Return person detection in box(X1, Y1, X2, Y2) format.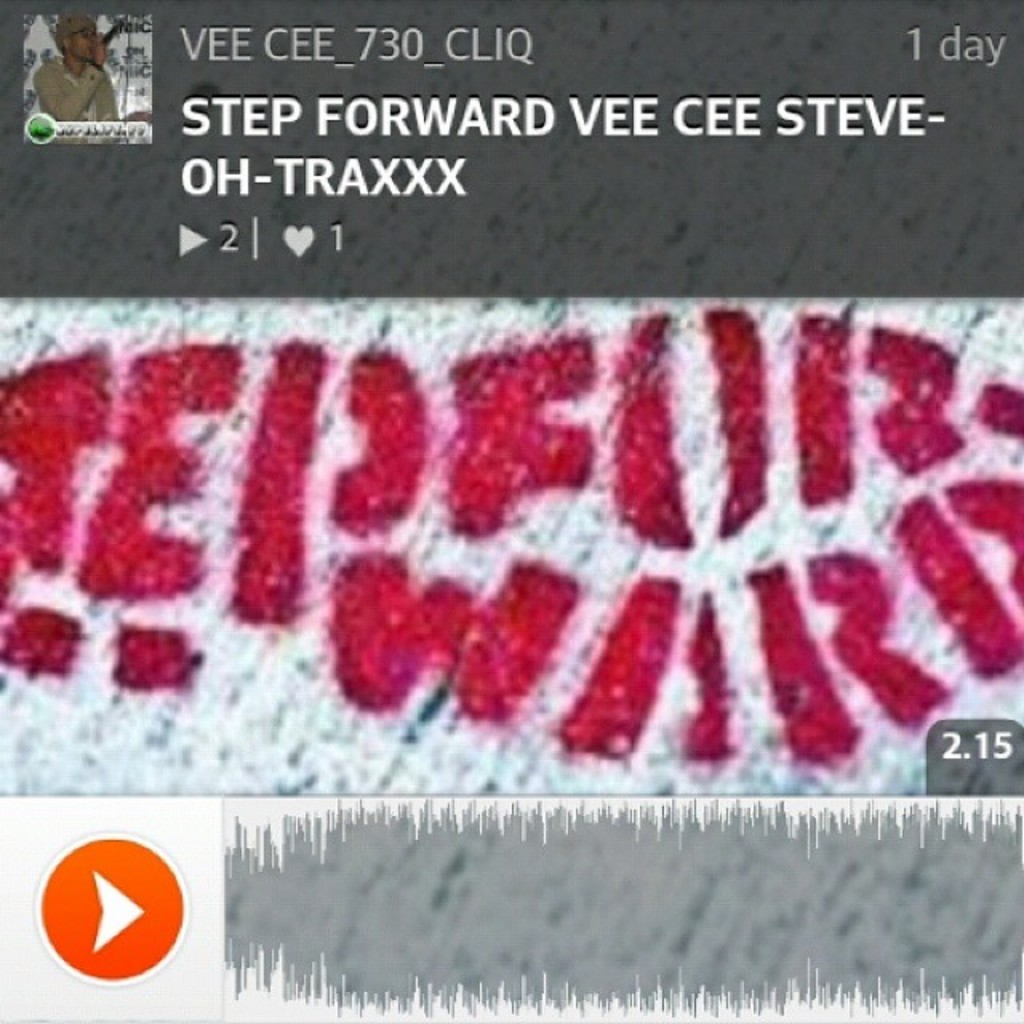
box(34, 10, 115, 120).
